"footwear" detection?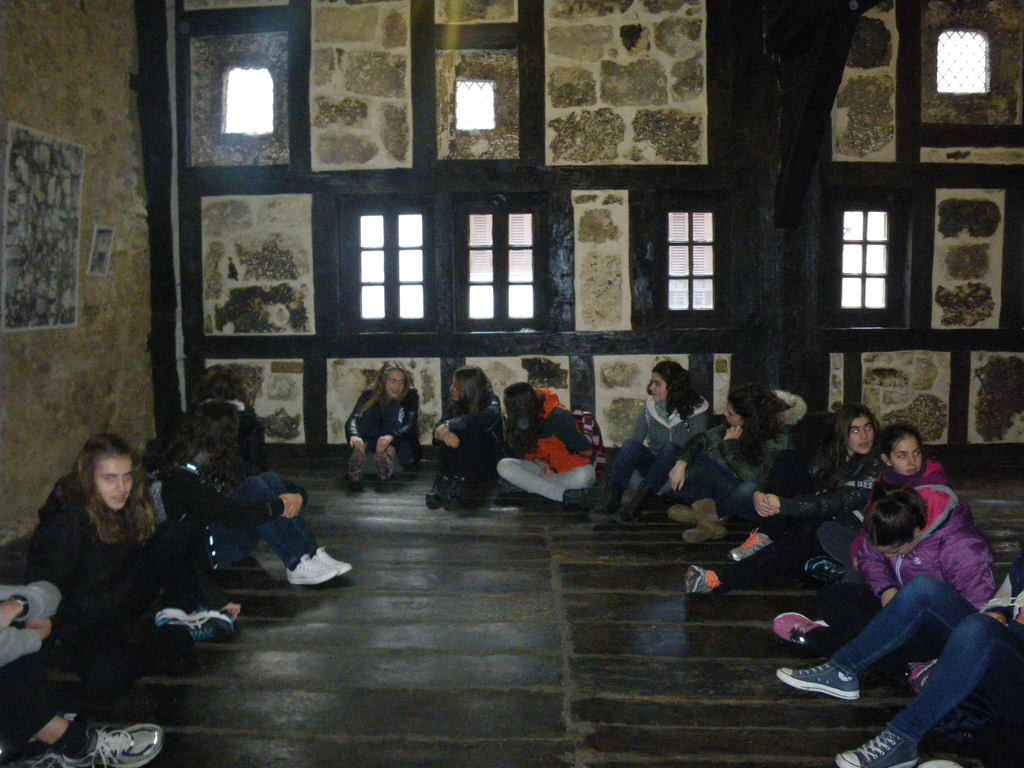
(348, 447, 366, 492)
